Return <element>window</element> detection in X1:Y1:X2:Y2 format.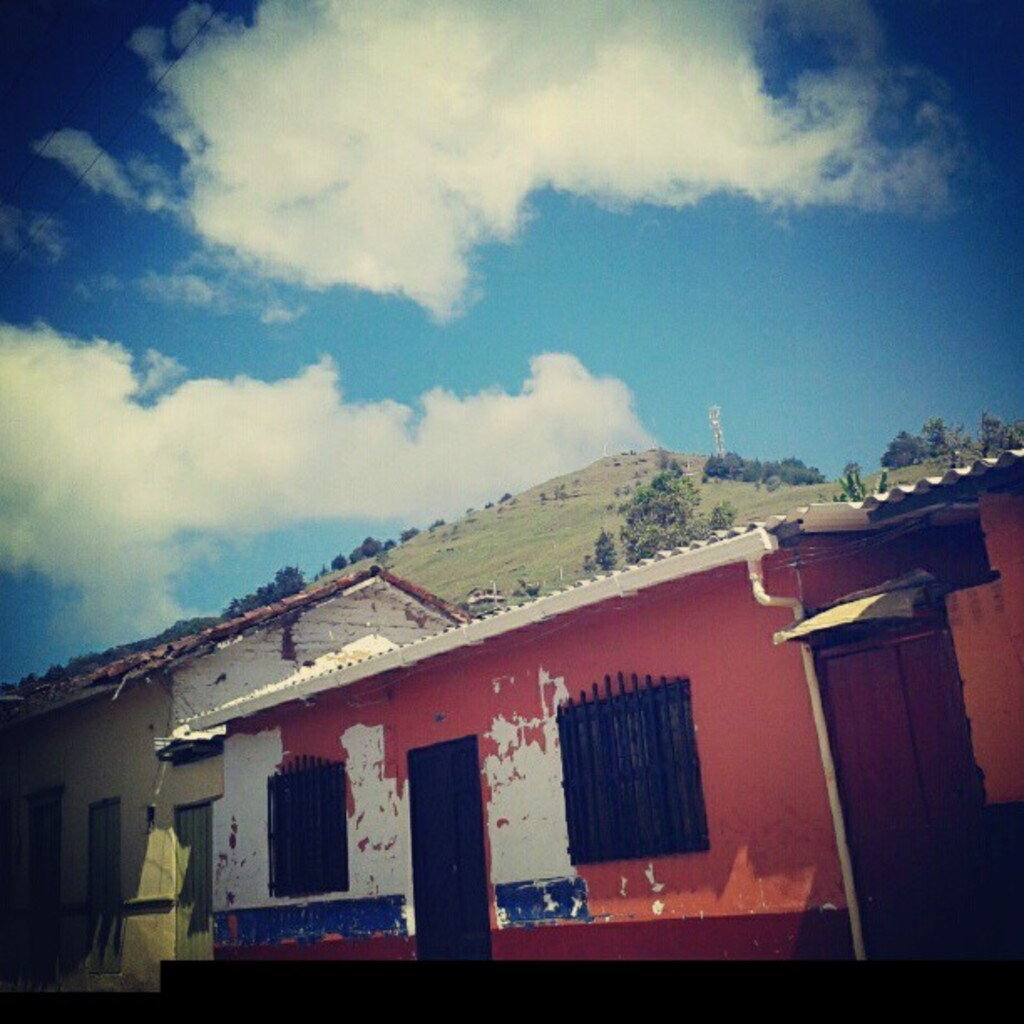
567:653:714:897.
